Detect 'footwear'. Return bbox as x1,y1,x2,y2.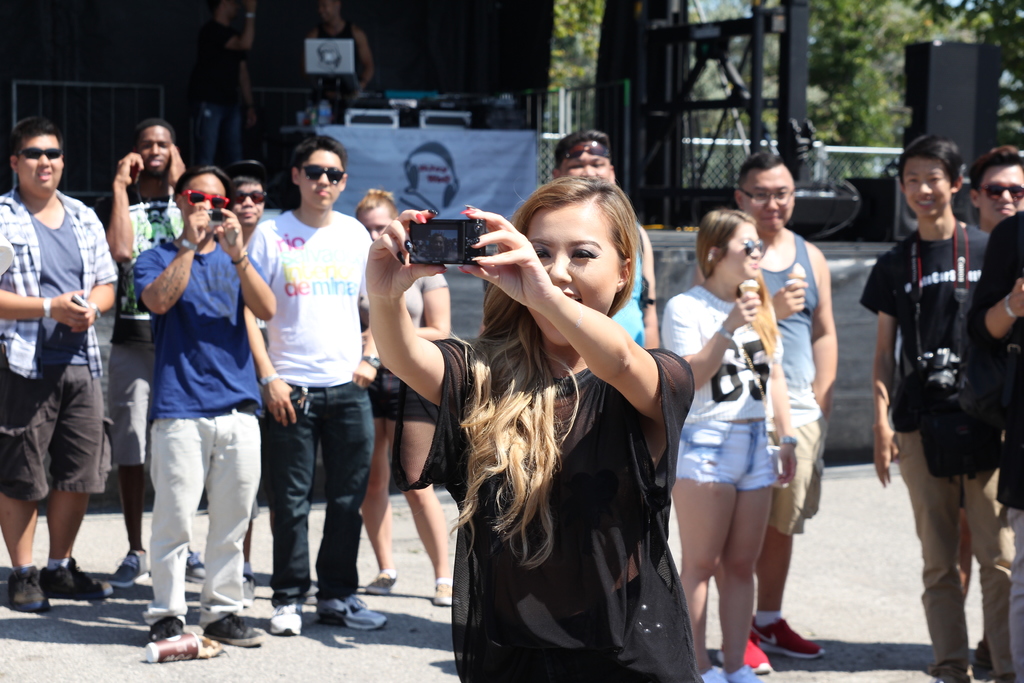
269,603,302,633.
